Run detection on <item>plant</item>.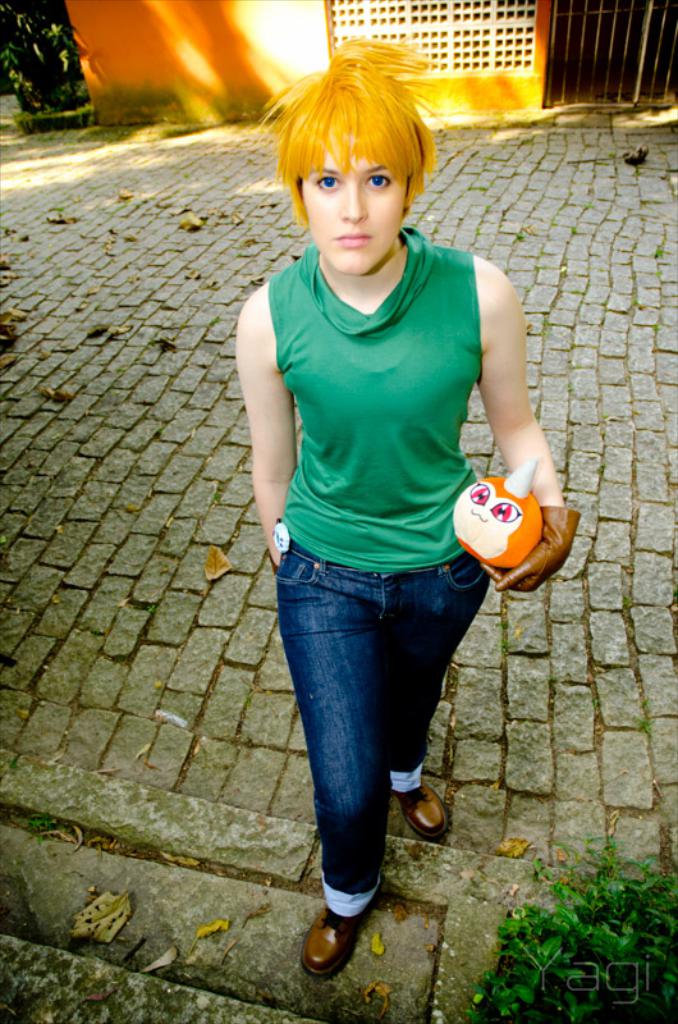
Result: 464 836 666 1009.
